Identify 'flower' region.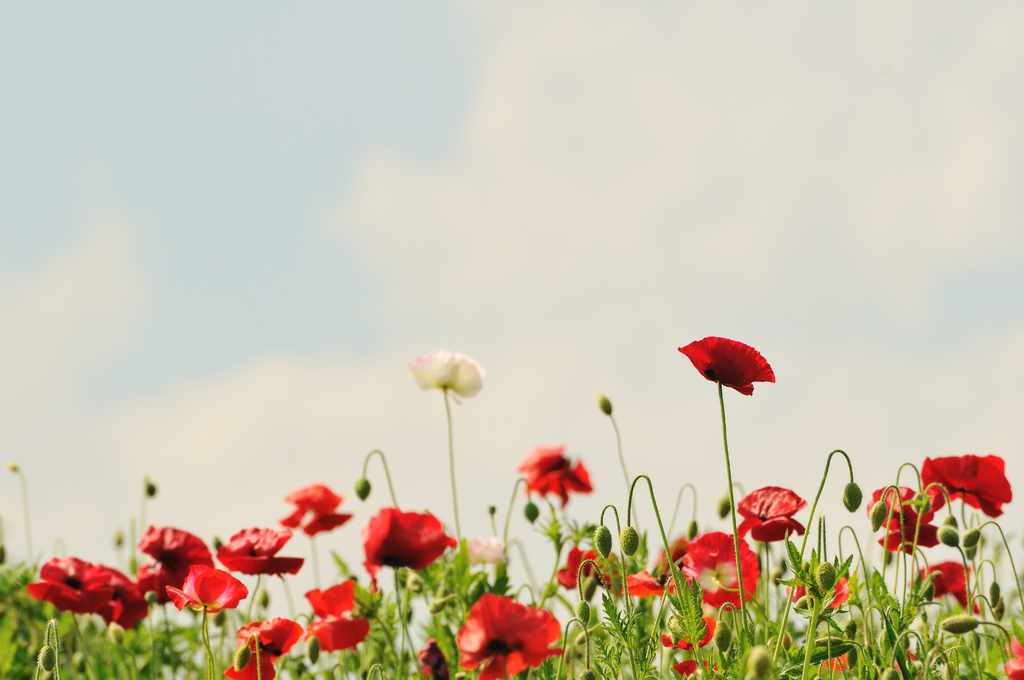
Region: <box>553,547,610,590</box>.
